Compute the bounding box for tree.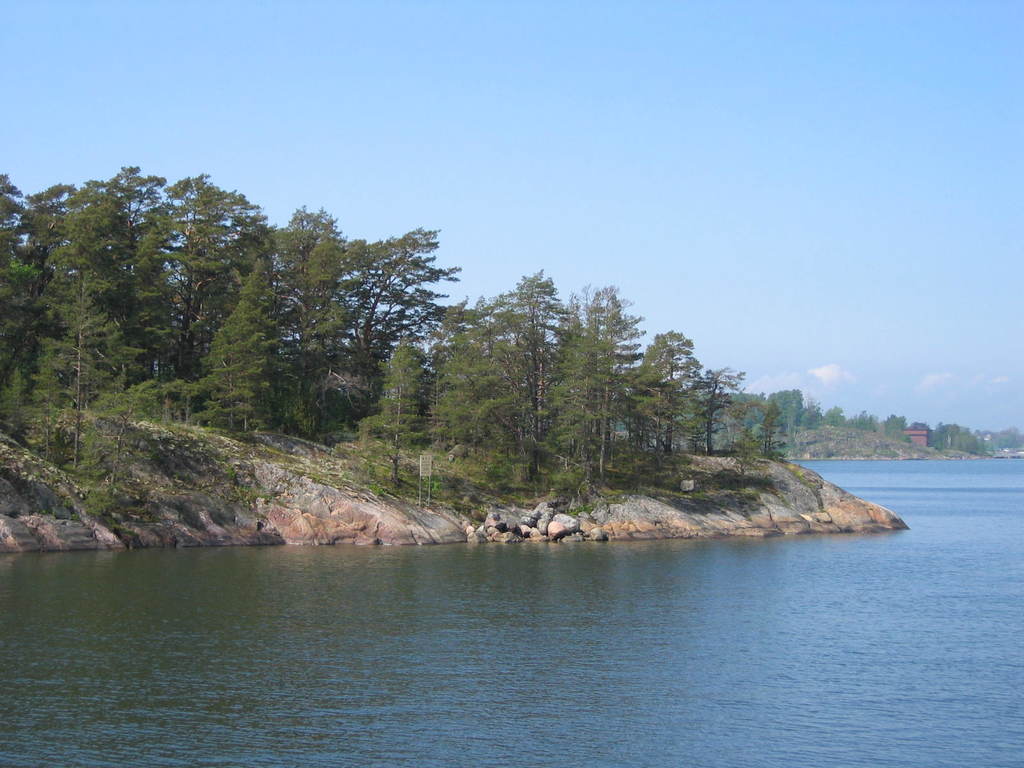
Rect(929, 422, 988, 457).
